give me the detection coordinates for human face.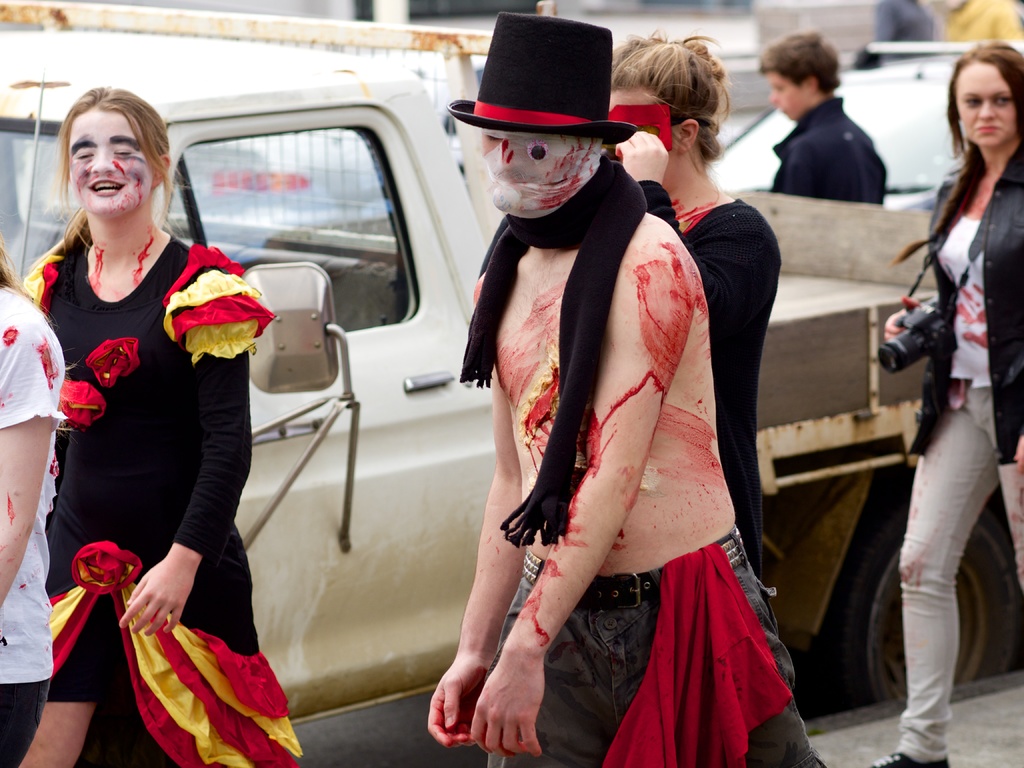
region(954, 60, 1017, 147).
